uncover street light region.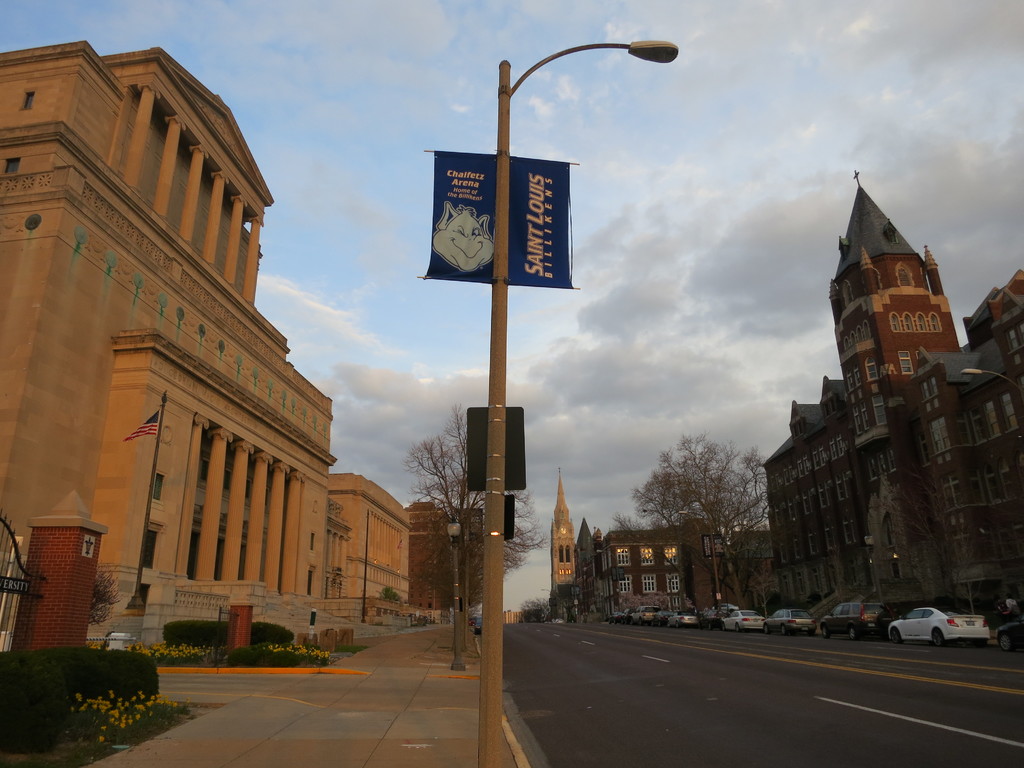
Uncovered: bbox=(599, 587, 602, 620).
